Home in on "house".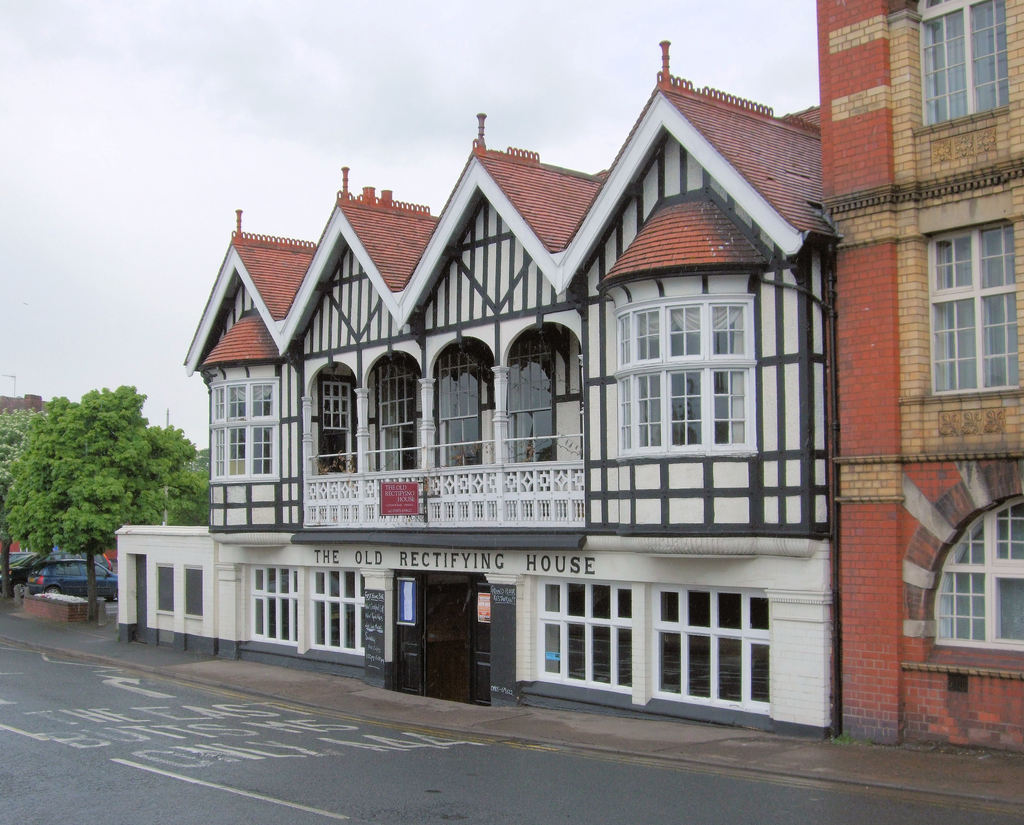
Homed in at bbox=(109, 526, 242, 652).
